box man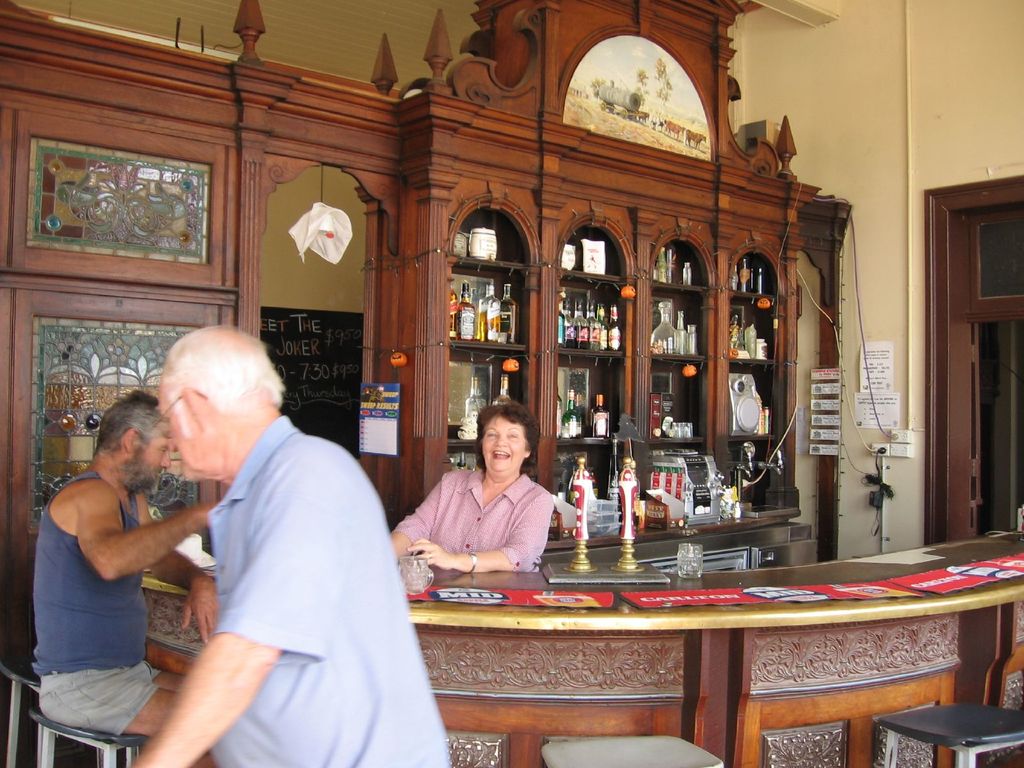
(x1=27, y1=385, x2=195, y2=741)
